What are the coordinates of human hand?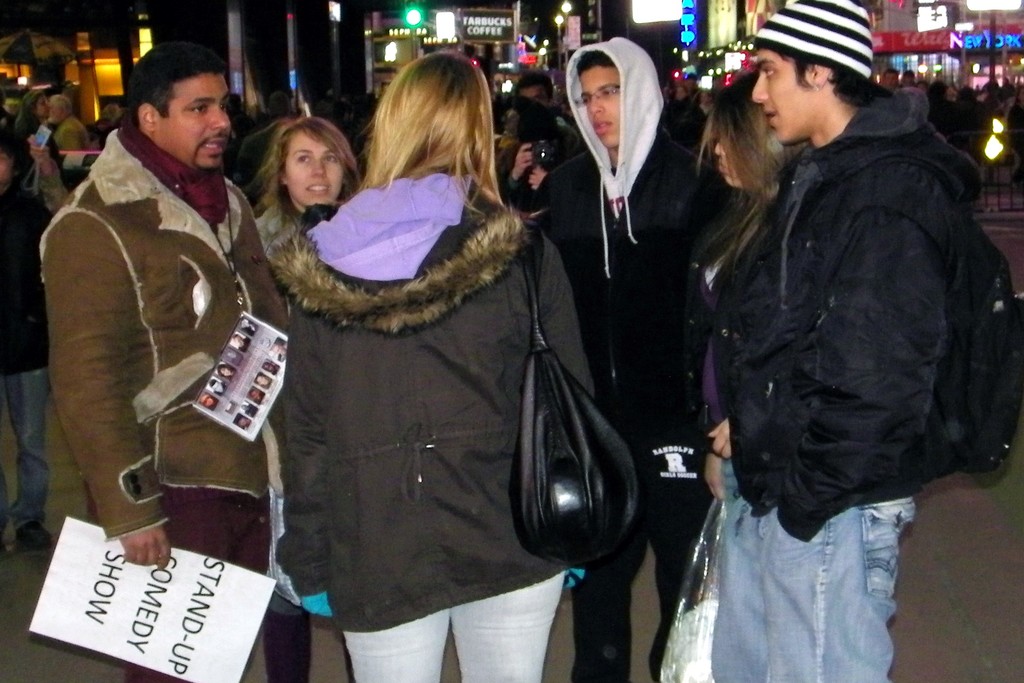
[left=703, top=450, right=728, bottom=500].
